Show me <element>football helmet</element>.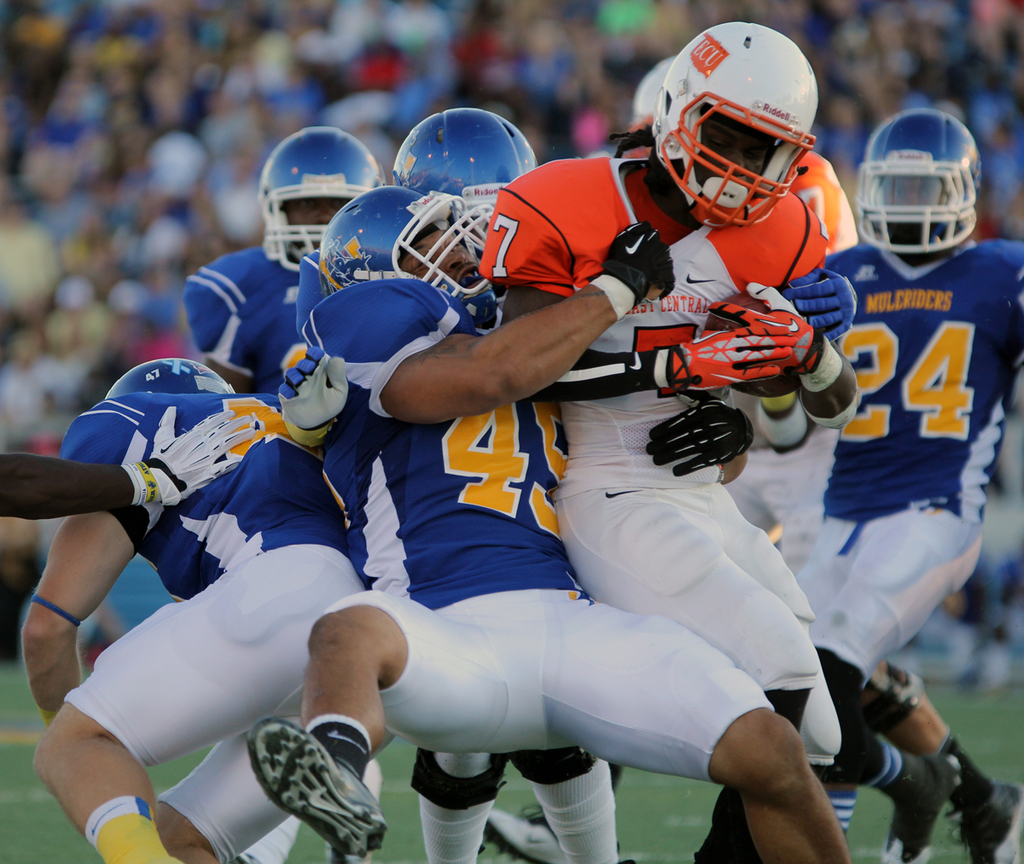
<element>football helmet</element> is here: region(649, 20, 812, 229).
